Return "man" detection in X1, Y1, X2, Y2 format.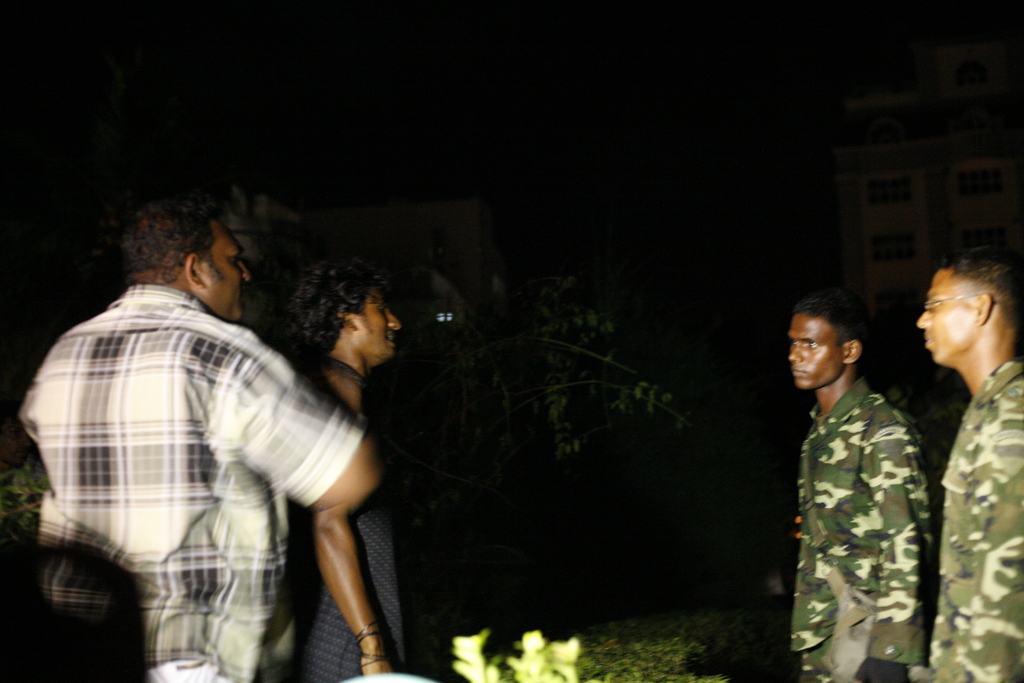
22, 200, 380, 682.
